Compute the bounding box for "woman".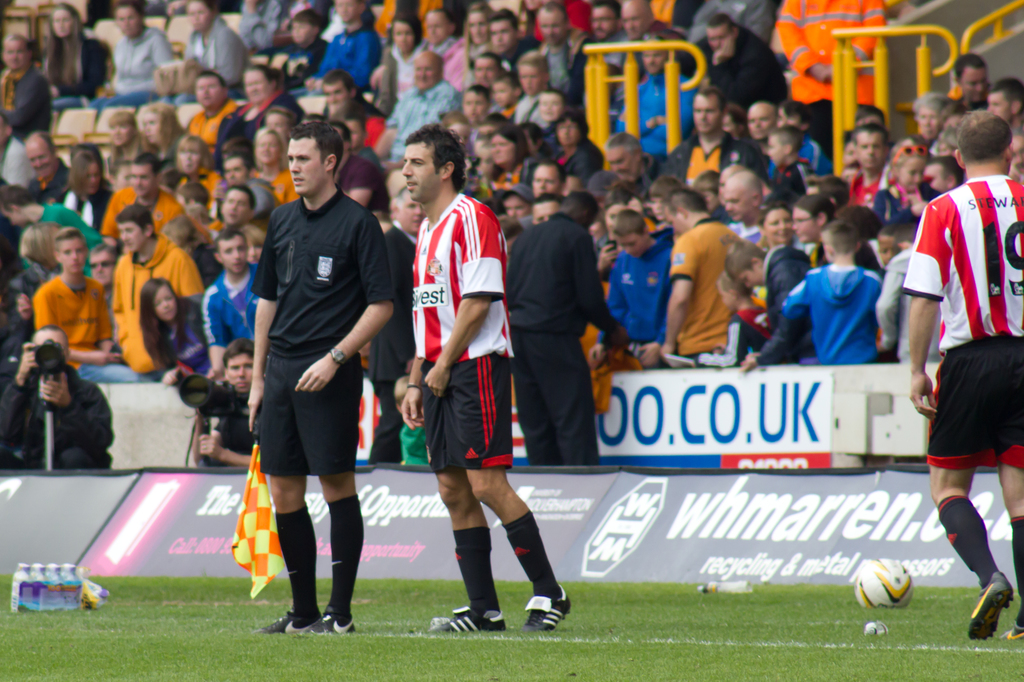
l=61, t=150, r=116, b=232.
